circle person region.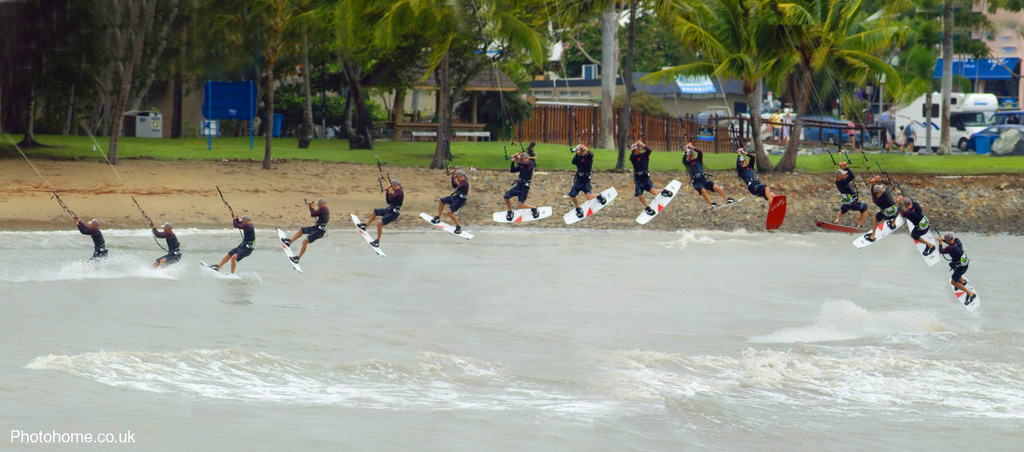
Region: x1=147 y1=216 x2=184 y2=271.
